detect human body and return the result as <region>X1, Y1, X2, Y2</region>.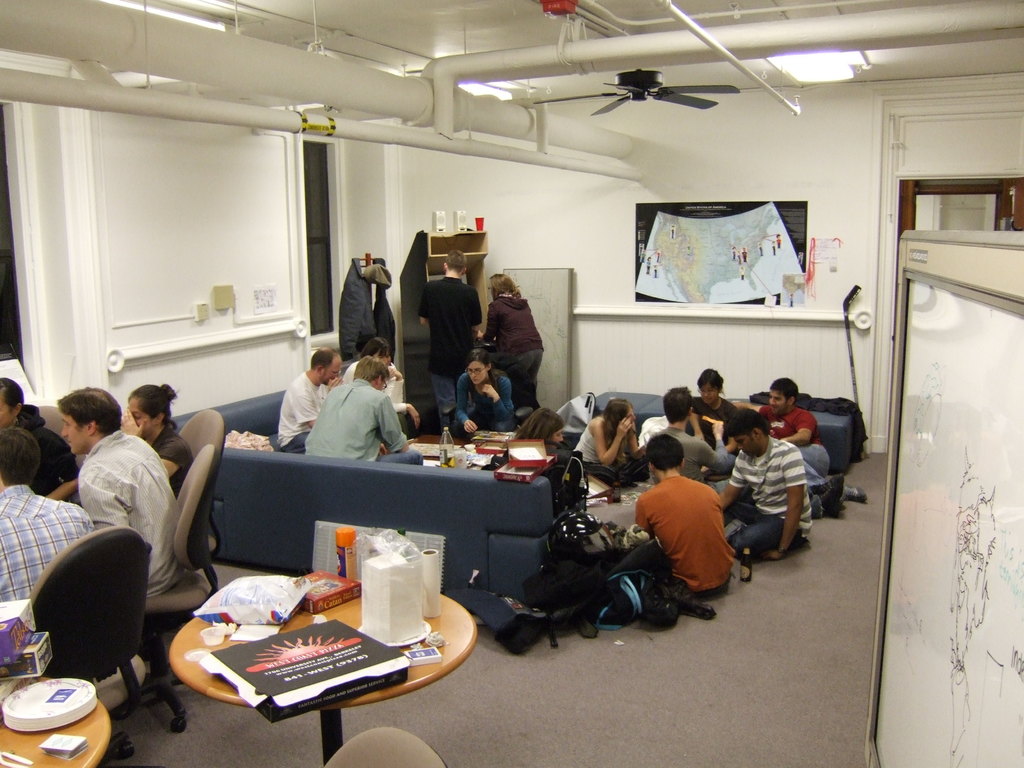
<region>652, 385, 717, 481</region>.
